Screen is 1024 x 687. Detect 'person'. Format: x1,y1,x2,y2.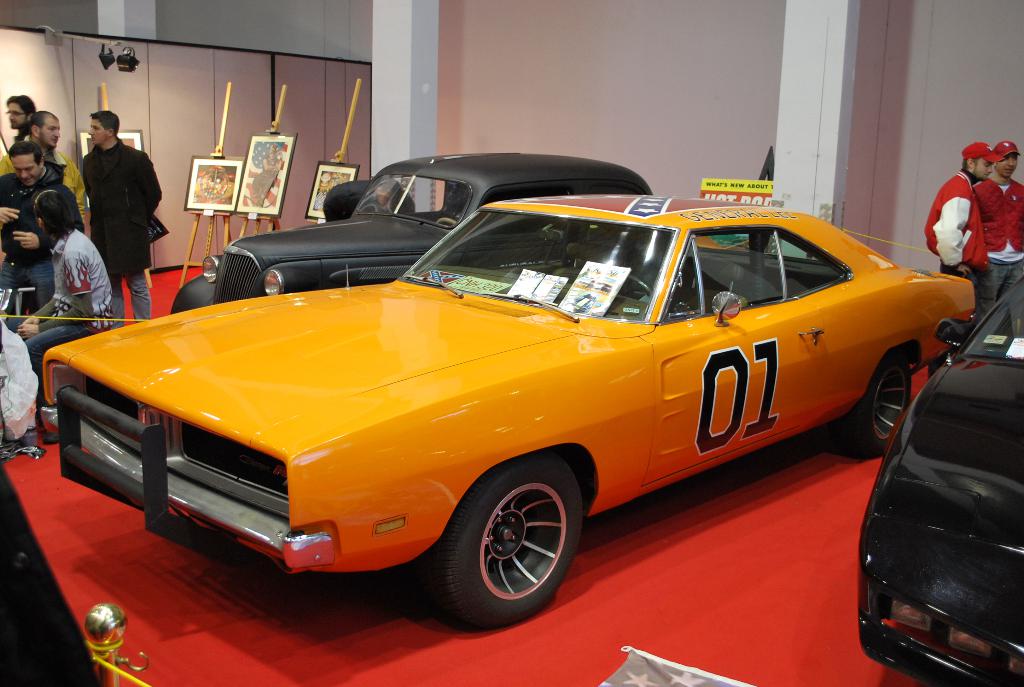
13,190,118,378.
